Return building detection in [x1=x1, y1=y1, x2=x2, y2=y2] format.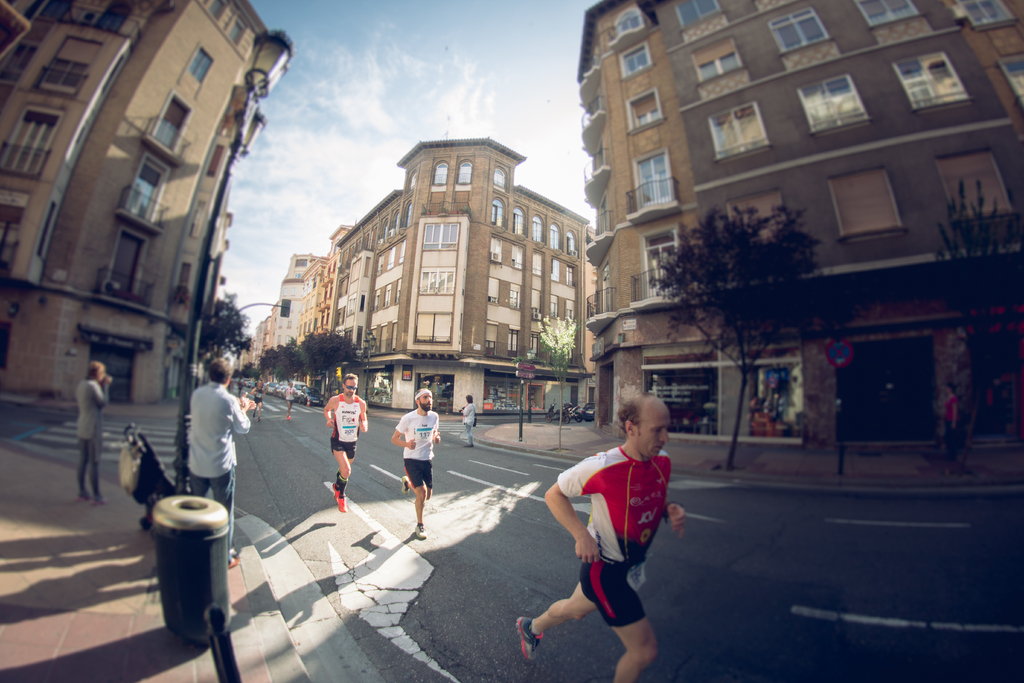
[x1=577, y1=0, x2=1023, y2=446].
